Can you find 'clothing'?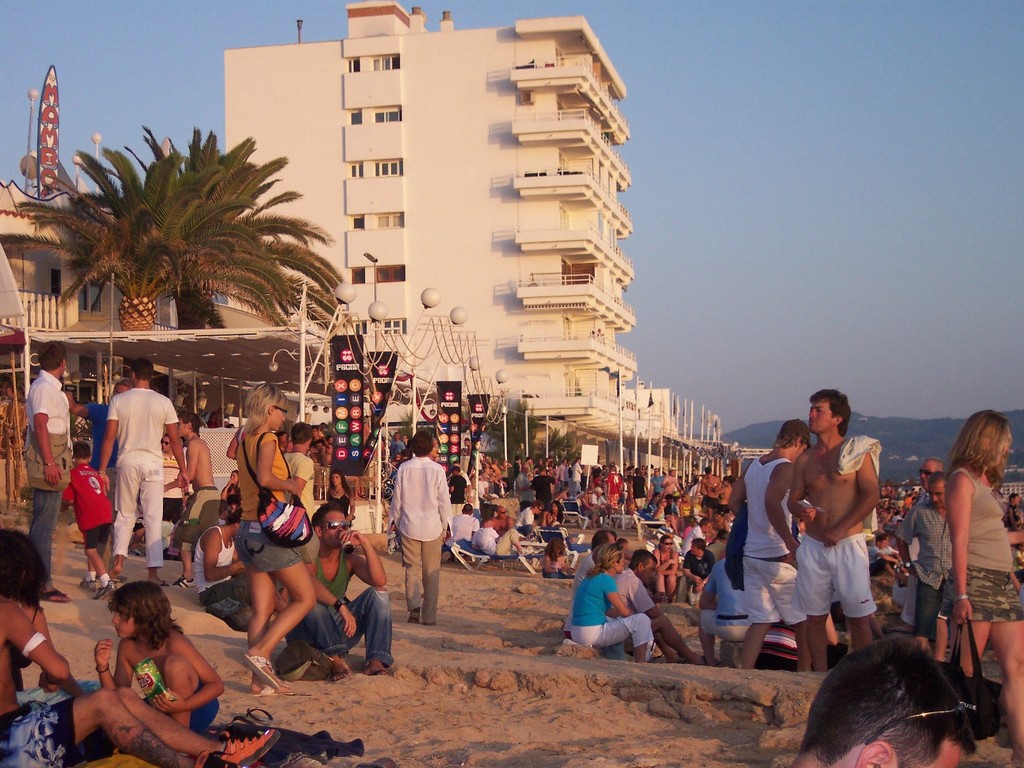
Yes, bounding box: (470, 528, 514, 557).
